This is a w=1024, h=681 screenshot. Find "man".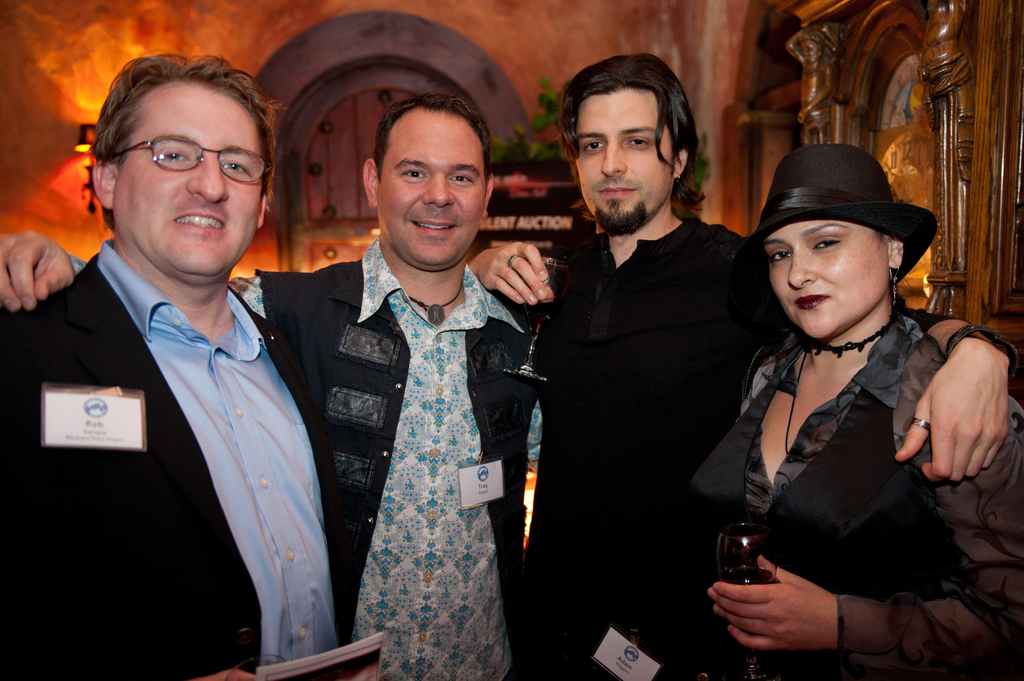
Bounding box: rect(0, 93, 559, 680).
